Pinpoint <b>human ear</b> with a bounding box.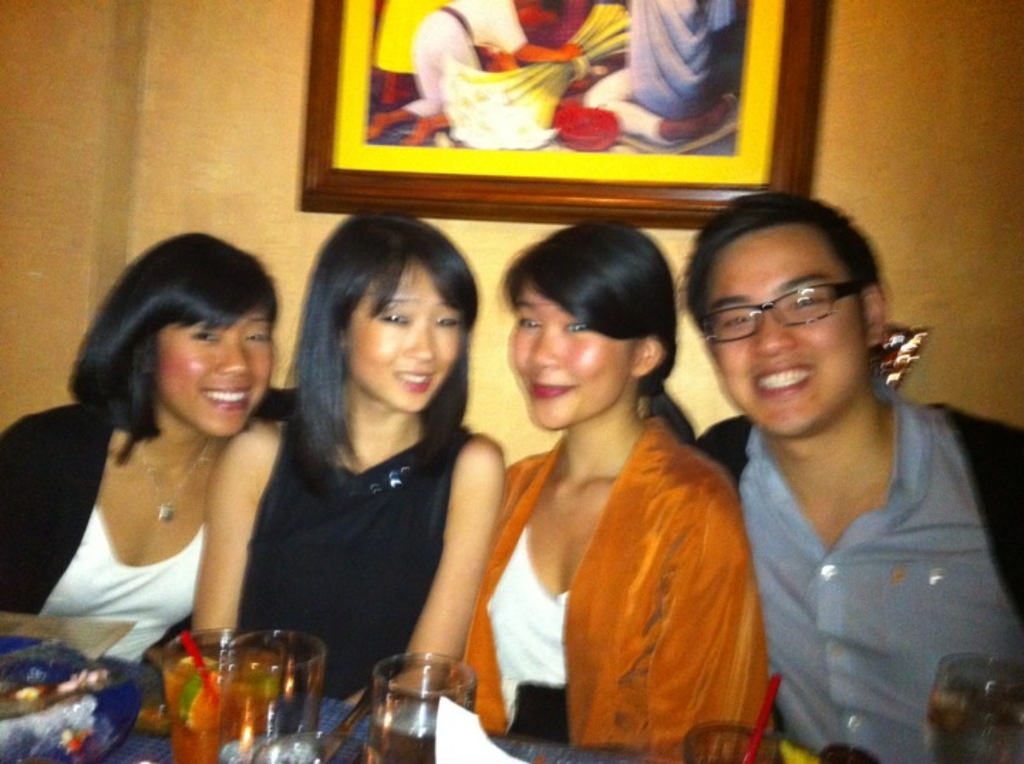
{"x1": 863, "y1": 280, "x2": 883, "y2": 341}.
